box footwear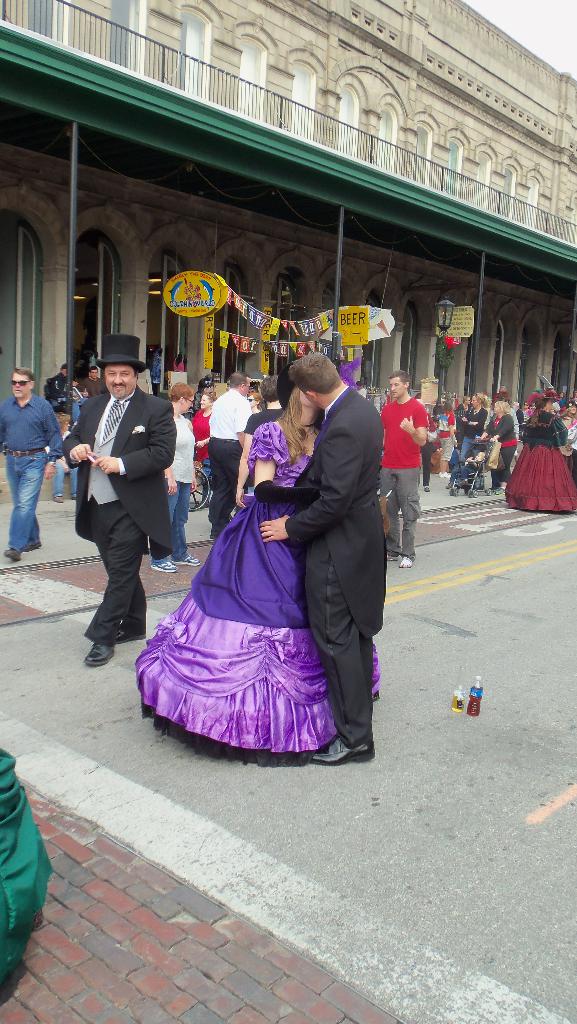
bbox=(456, 479, 468, 486)
